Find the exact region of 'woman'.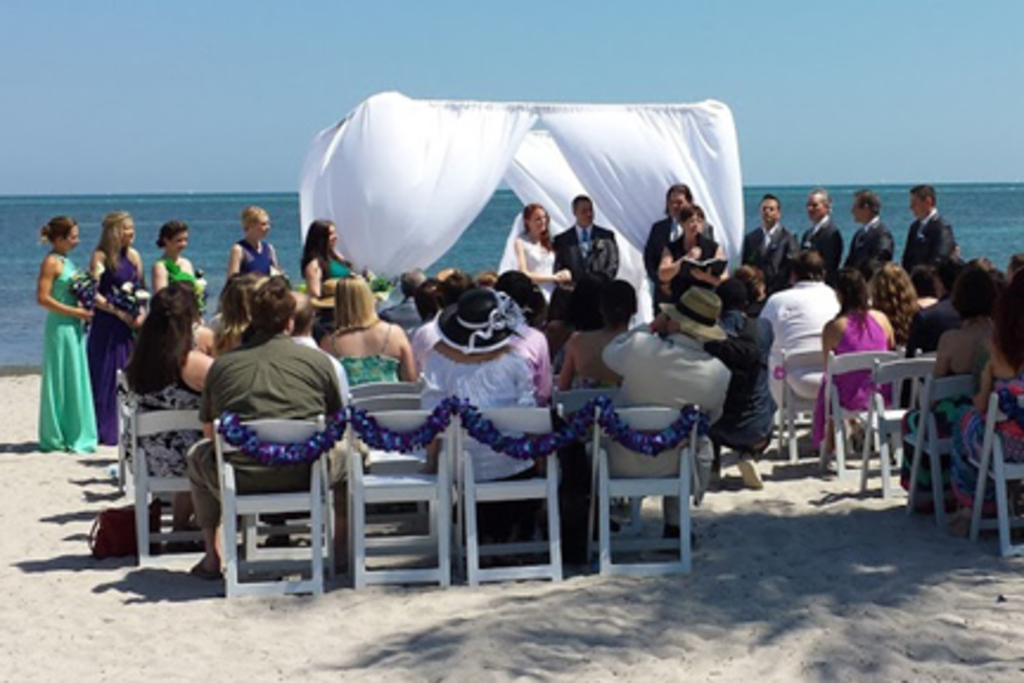
Exact region: 204, 266, 263, 353.
